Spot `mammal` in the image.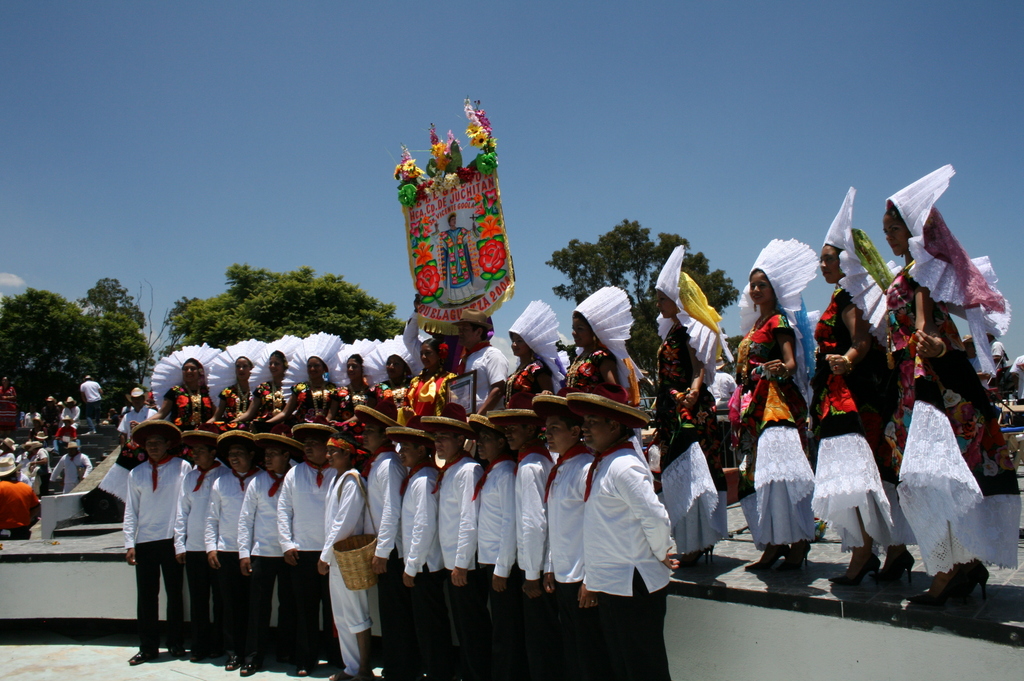
`mammal` found at box=[312, 429, 374, 680].
